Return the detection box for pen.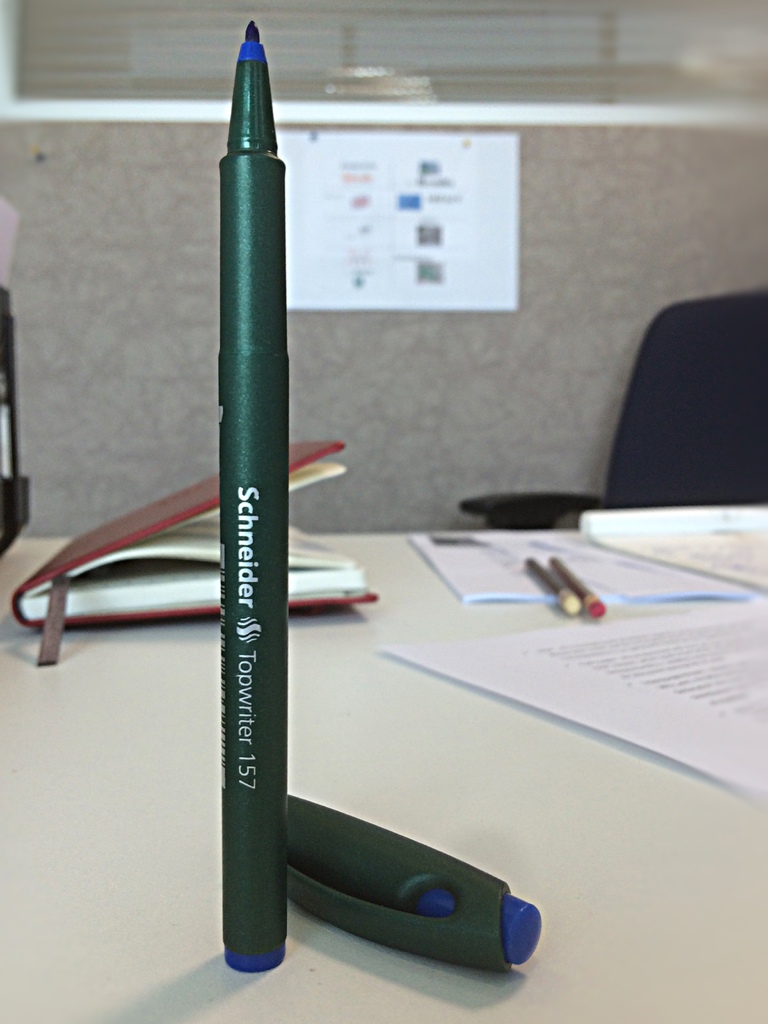
[x1=276, y1=791, x2=546, y2=975].
